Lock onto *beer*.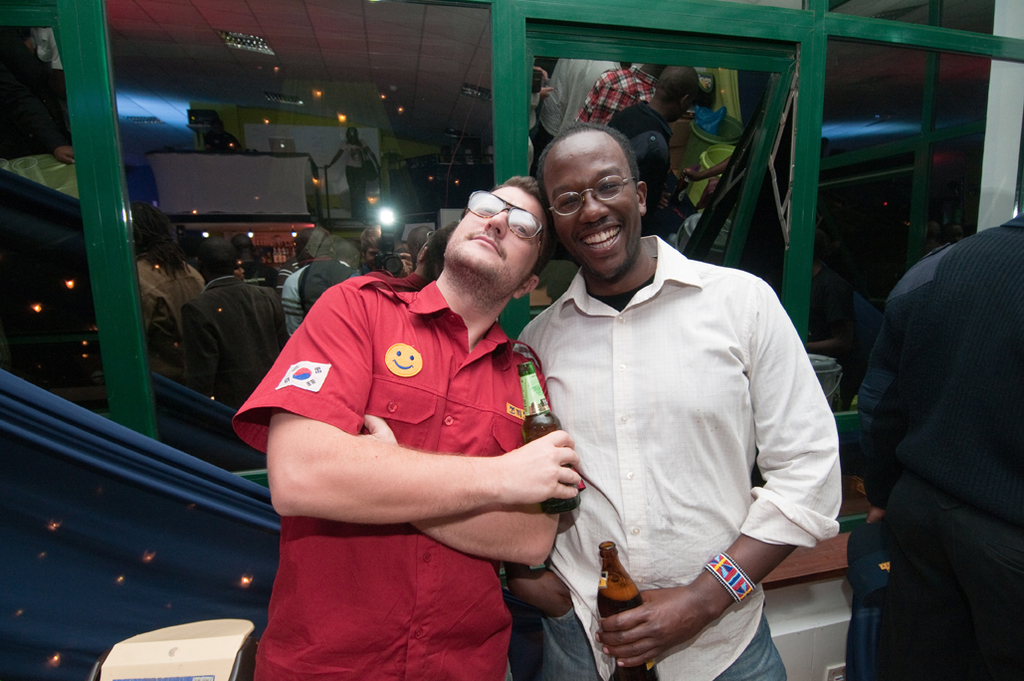
Locked: l=504, t=351, r=567, b=507.
